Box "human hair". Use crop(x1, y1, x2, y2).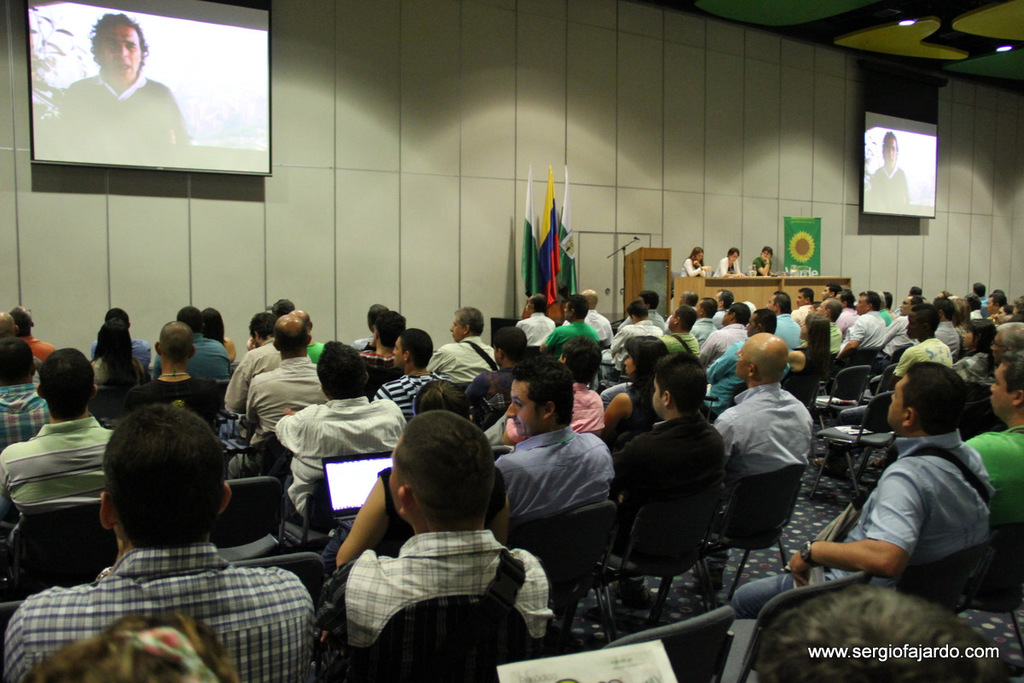
crop(688, 244, 705, 266).
